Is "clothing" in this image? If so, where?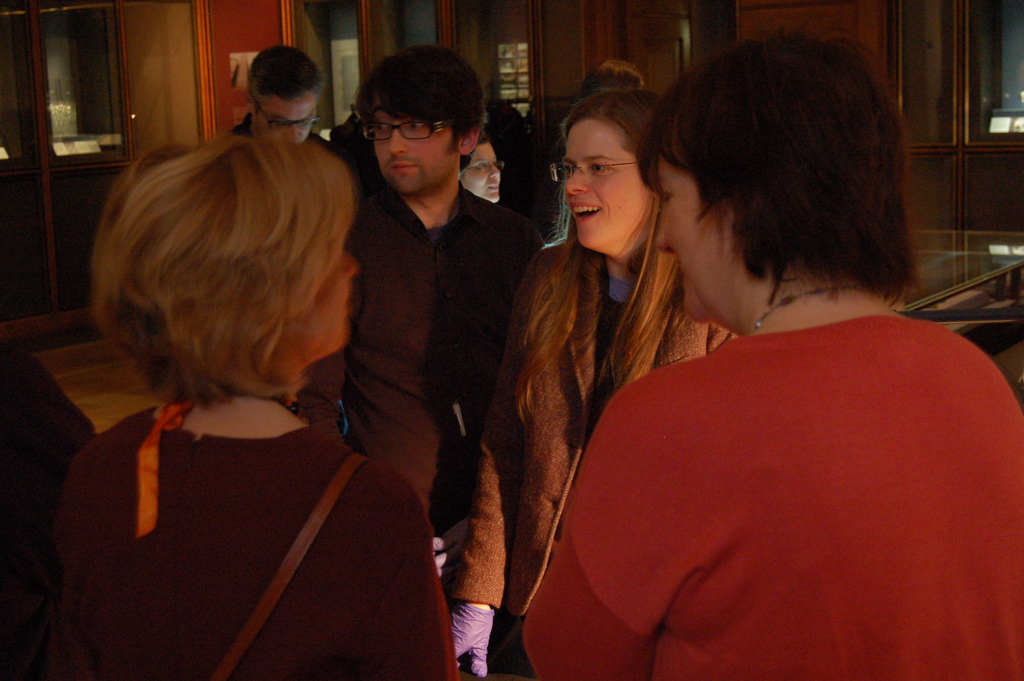
Yes, at {"left": 446, "top": 227, "right": 724, "bottom": 673}.
